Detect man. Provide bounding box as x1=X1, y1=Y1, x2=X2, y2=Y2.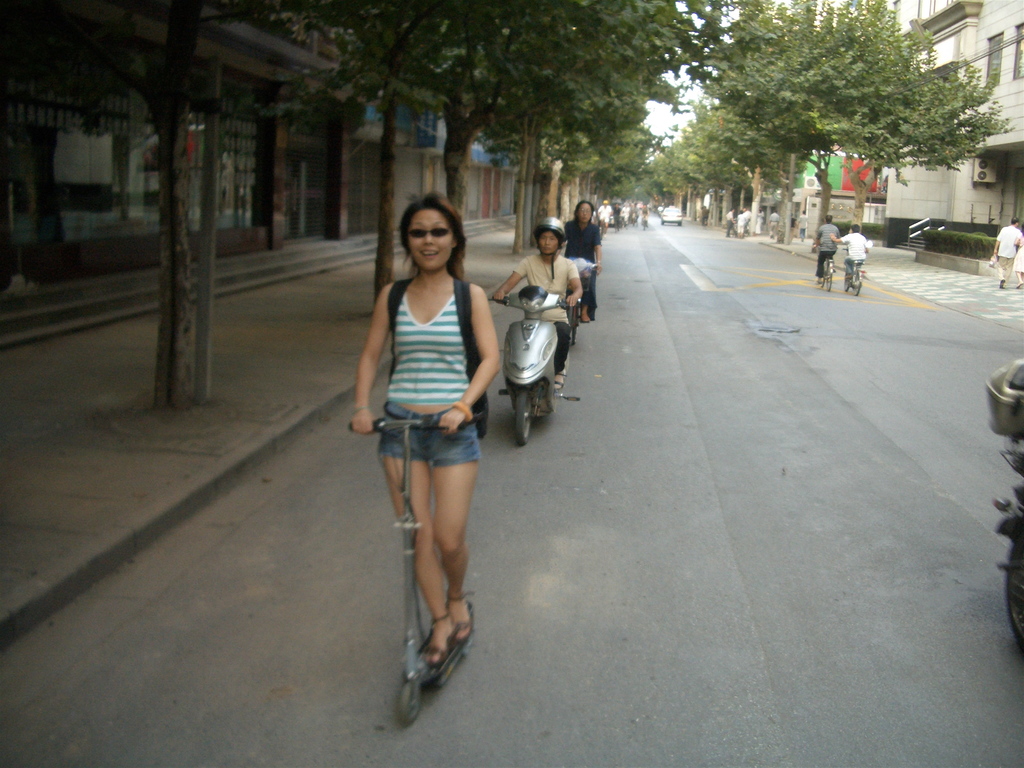
x1=559, y1=199, x2=601, y2=322.
